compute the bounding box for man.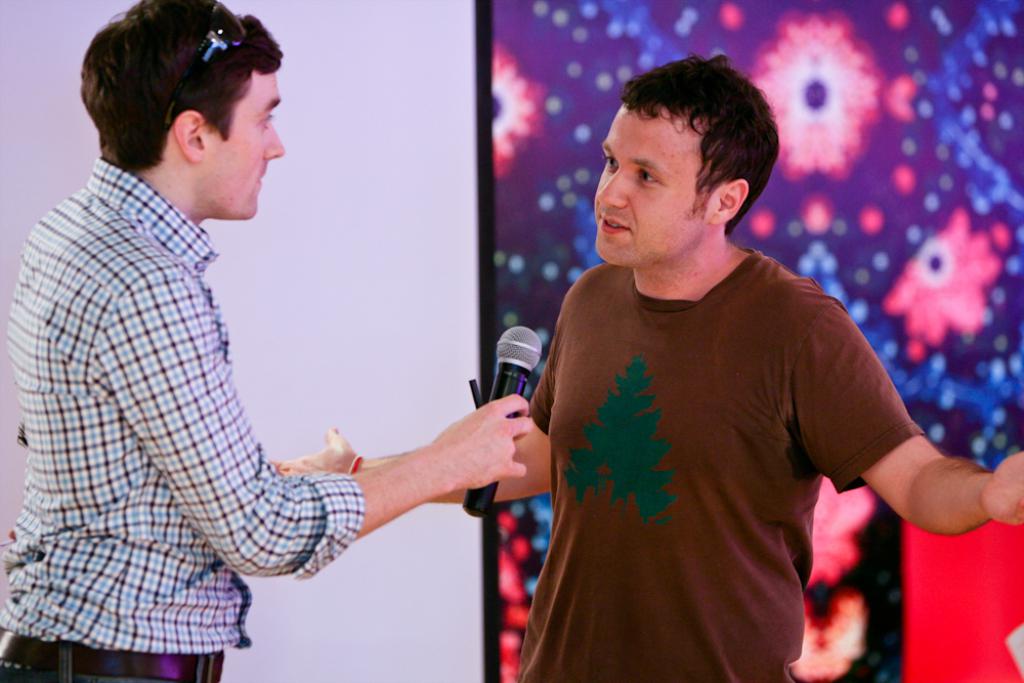
BBox(272, 55, 1023, 682).
